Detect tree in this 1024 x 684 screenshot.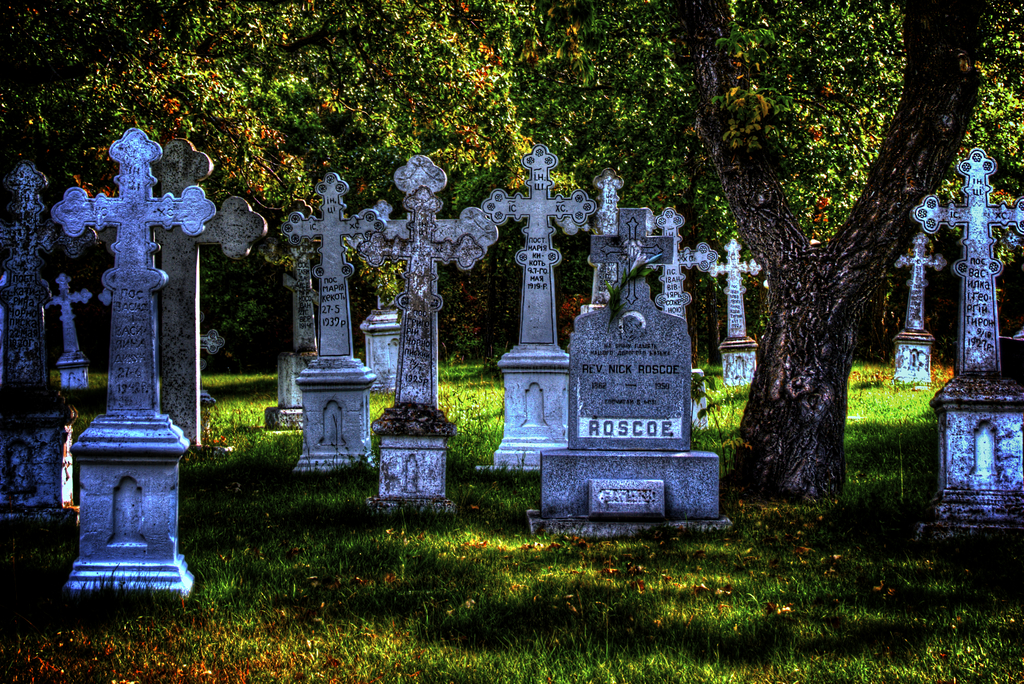
Detection: <box>0,0,542,360</box>.
